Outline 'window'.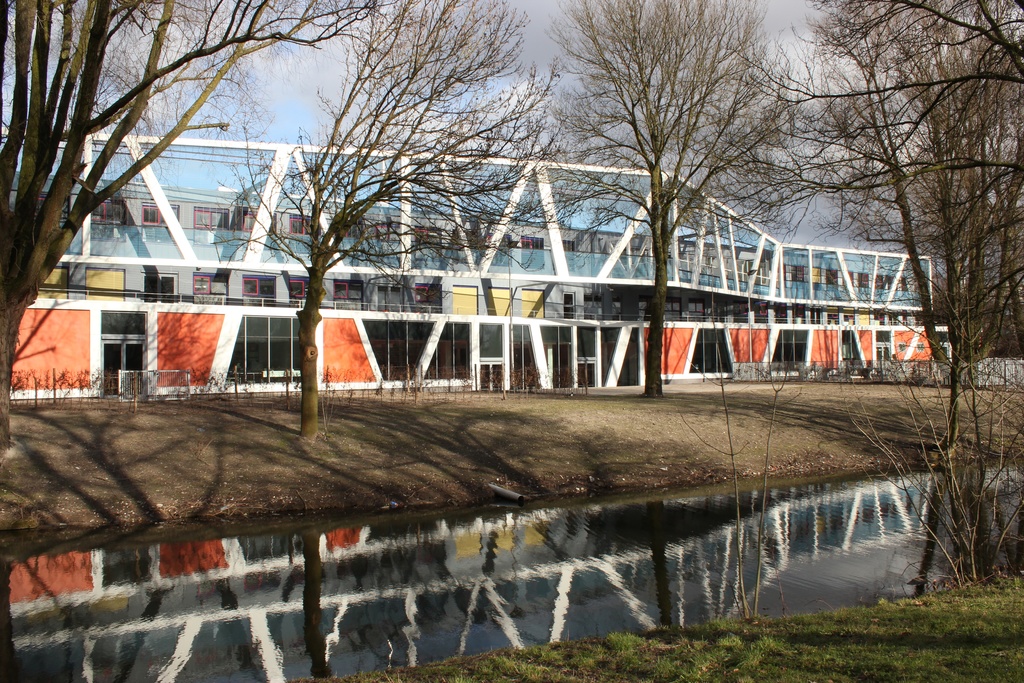
Outline: l=88, t=203, r=122, b=224.
